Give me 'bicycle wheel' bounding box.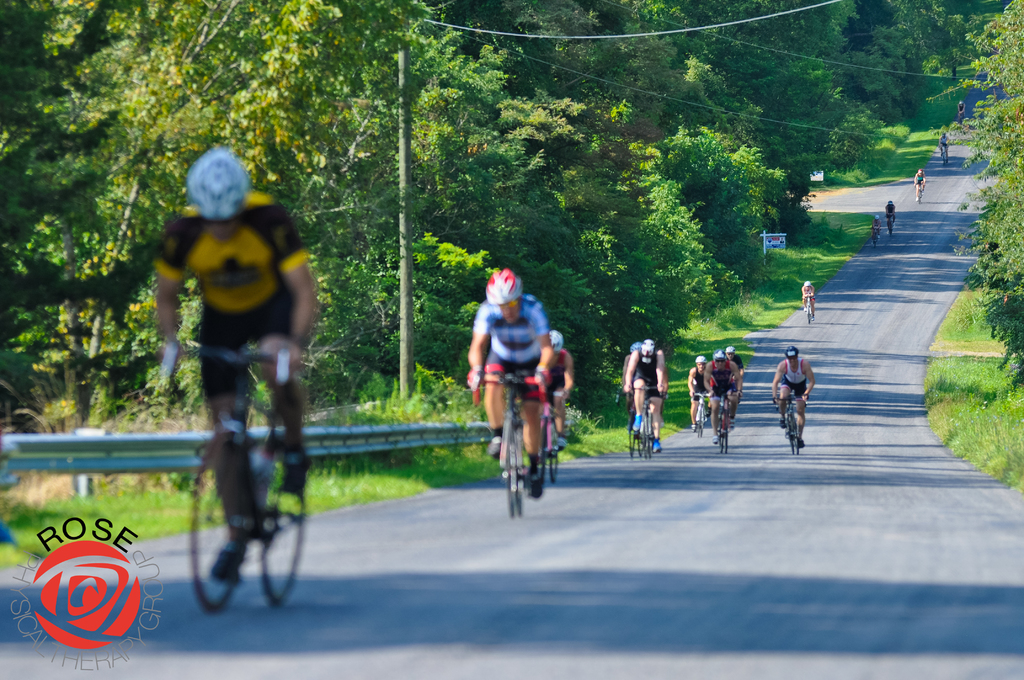
rect(644, 414, 652, 460).
